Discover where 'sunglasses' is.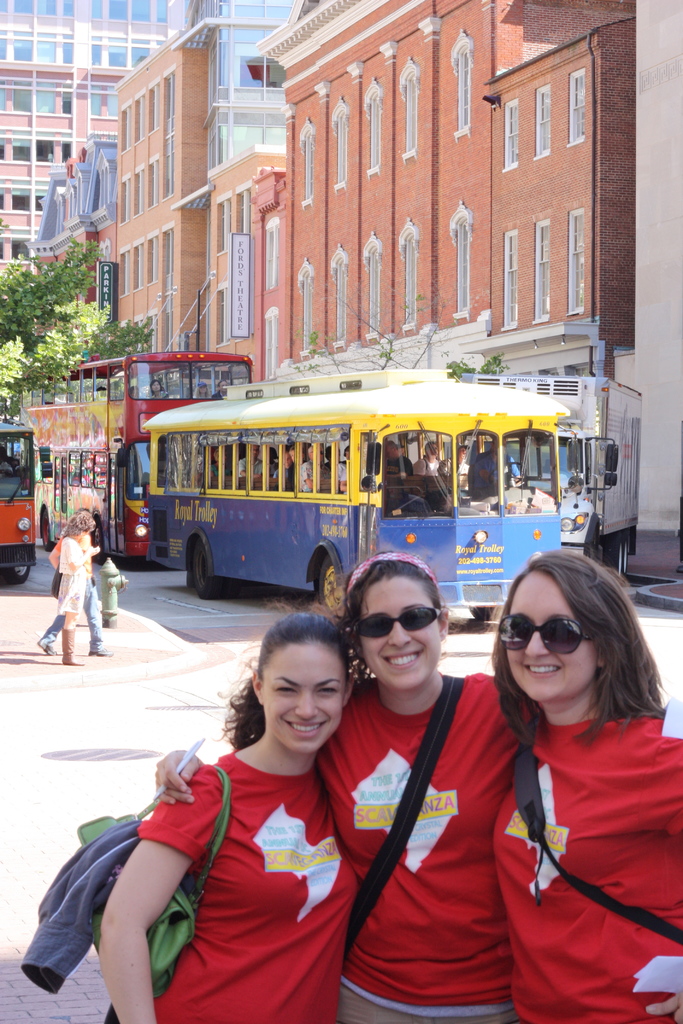
Discovered at {"x1": 493, "y1": 611, "x2": 591, "y2": 655}.
